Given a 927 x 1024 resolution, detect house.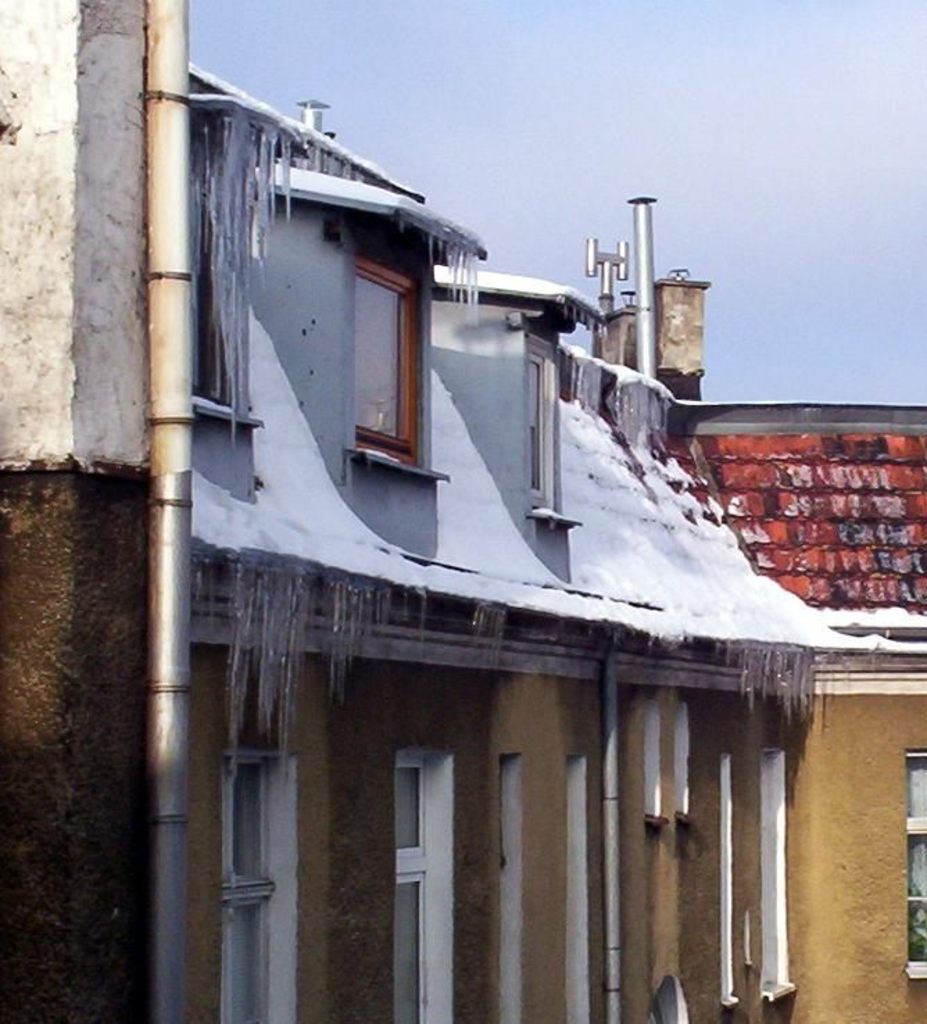
crop(0, 0, 926, 1023).
